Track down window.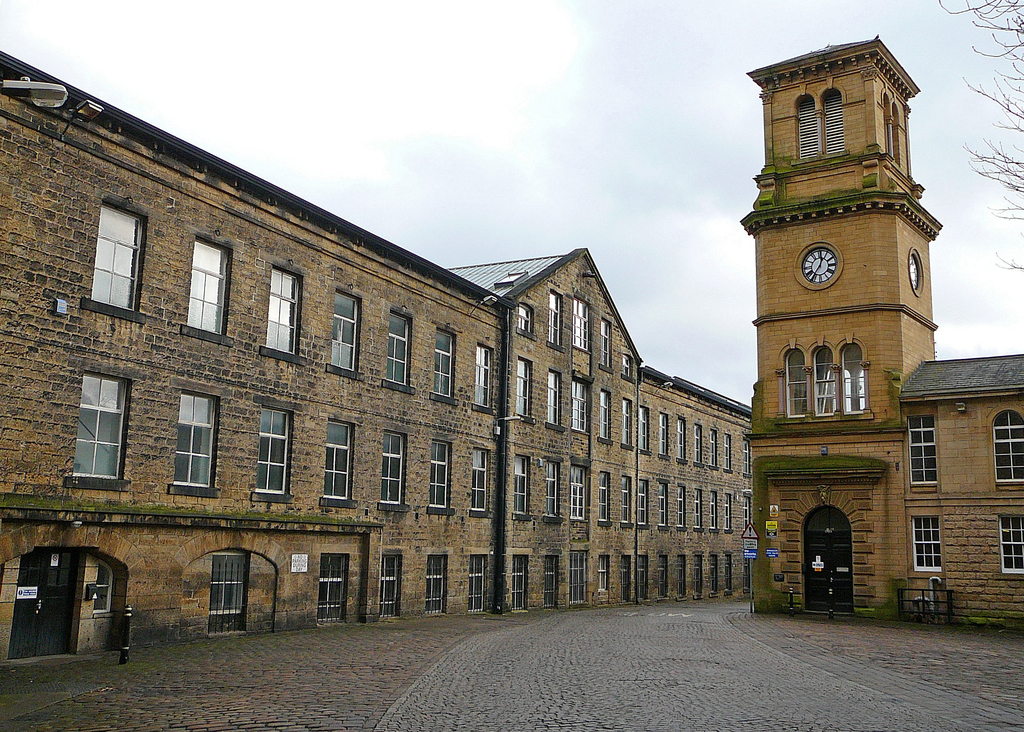
Tracked to bbox=(643, 558, 655, 594).
